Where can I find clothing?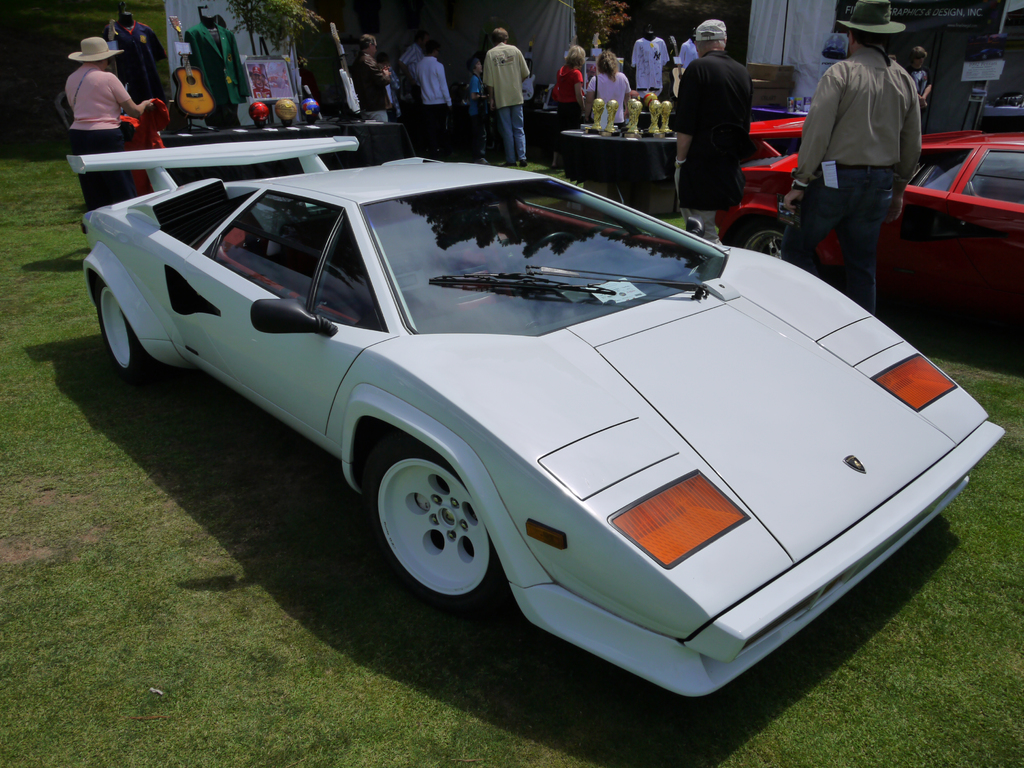
You can find it at region(185, 23, 253, 125).
